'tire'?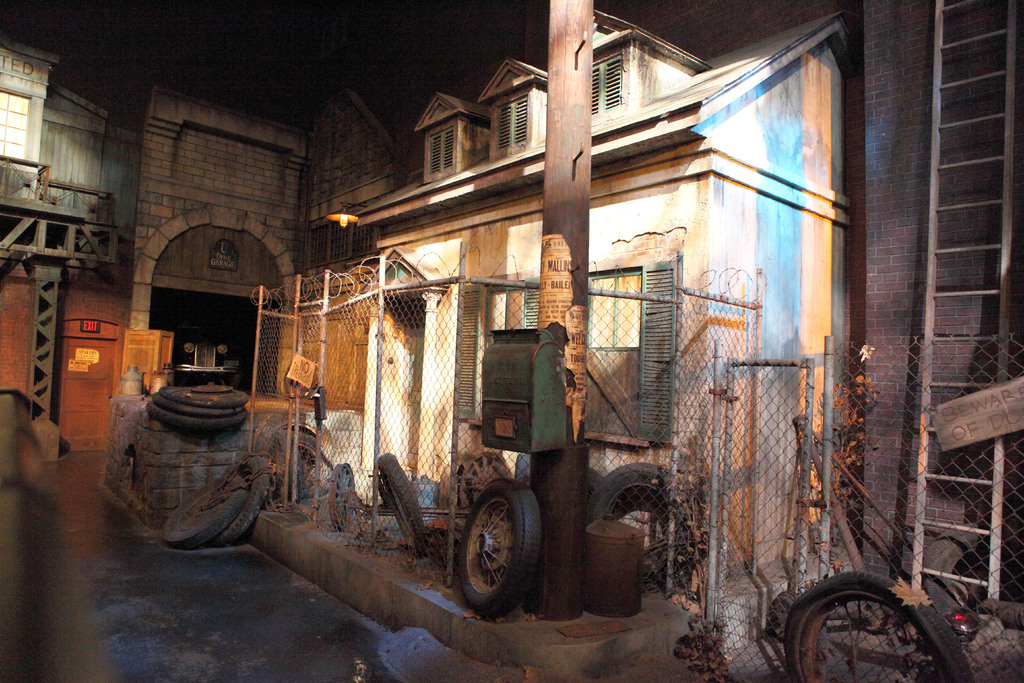
{"x1": 216, "y1": 457, "x2": 273, "y2": 548}
